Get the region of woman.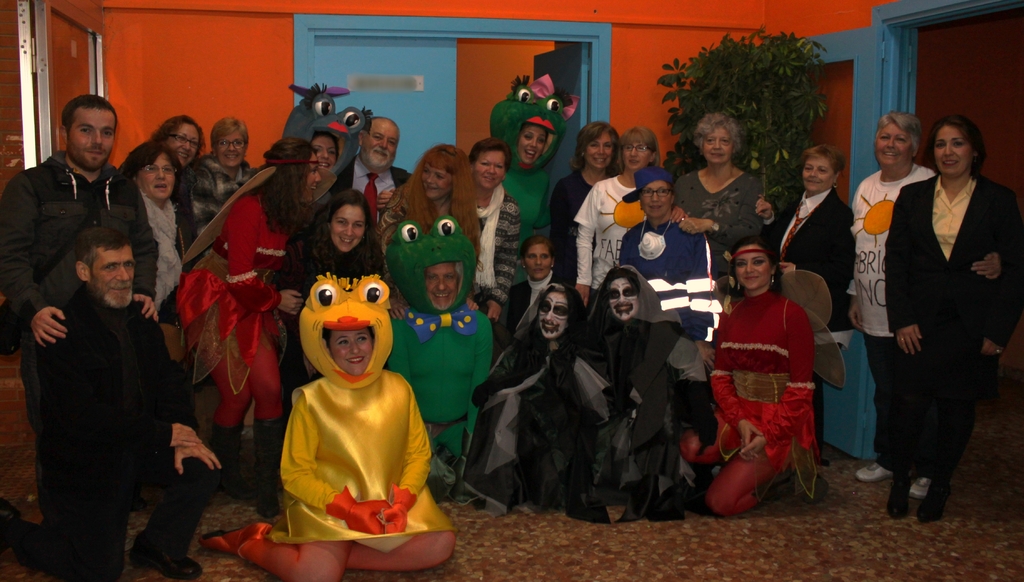
BBox(692, 229, 832, 528).
